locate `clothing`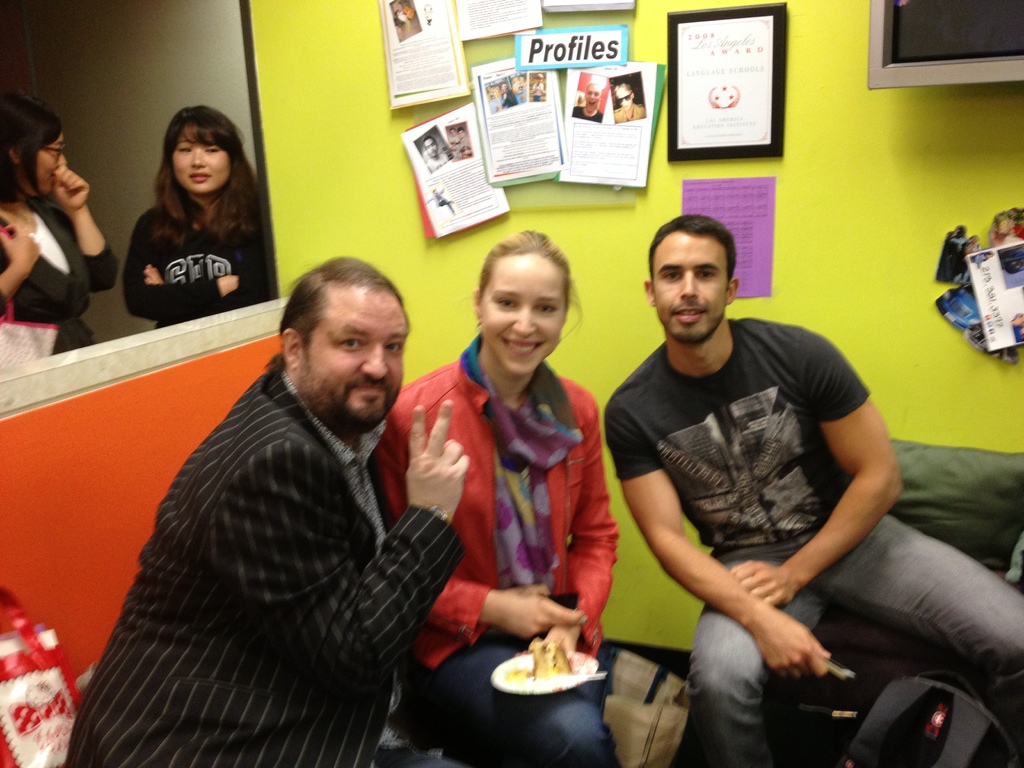
bbox=(0, 198, 117, 353)
